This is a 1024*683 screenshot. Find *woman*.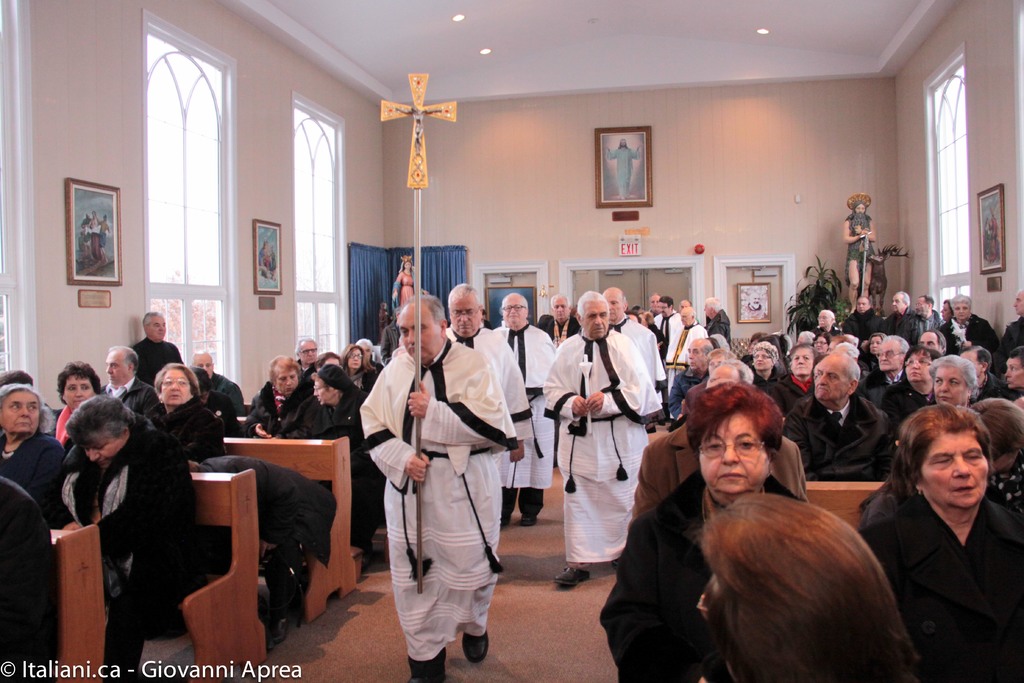
Bounding box: select_region(147, 360, 227, 634).
